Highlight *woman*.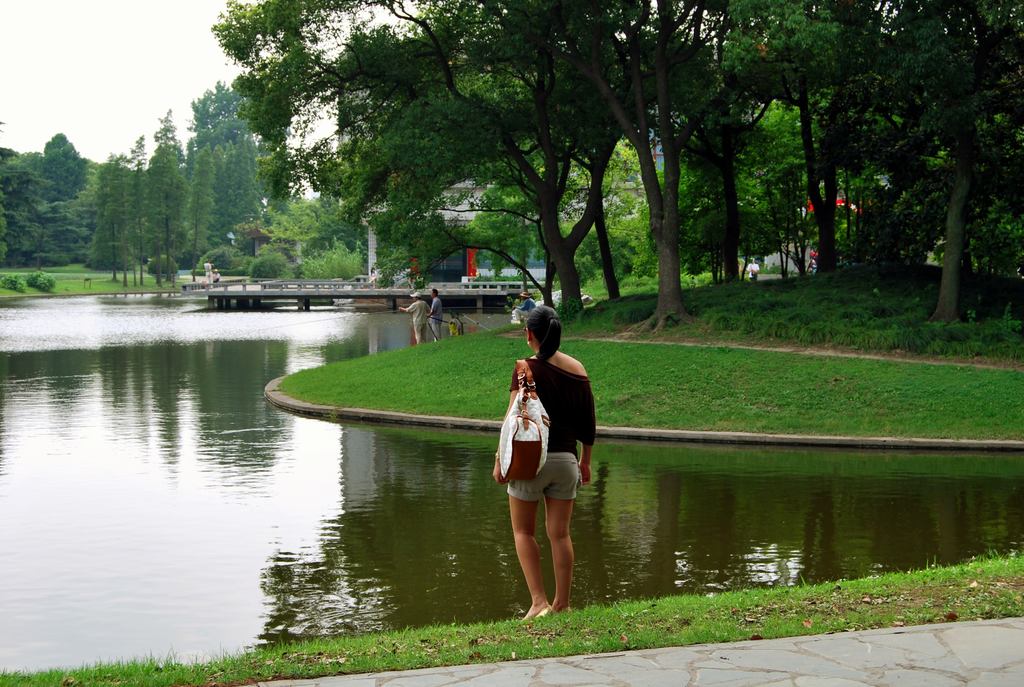
Highlighted region: crop(369, 266, 376, 287).
